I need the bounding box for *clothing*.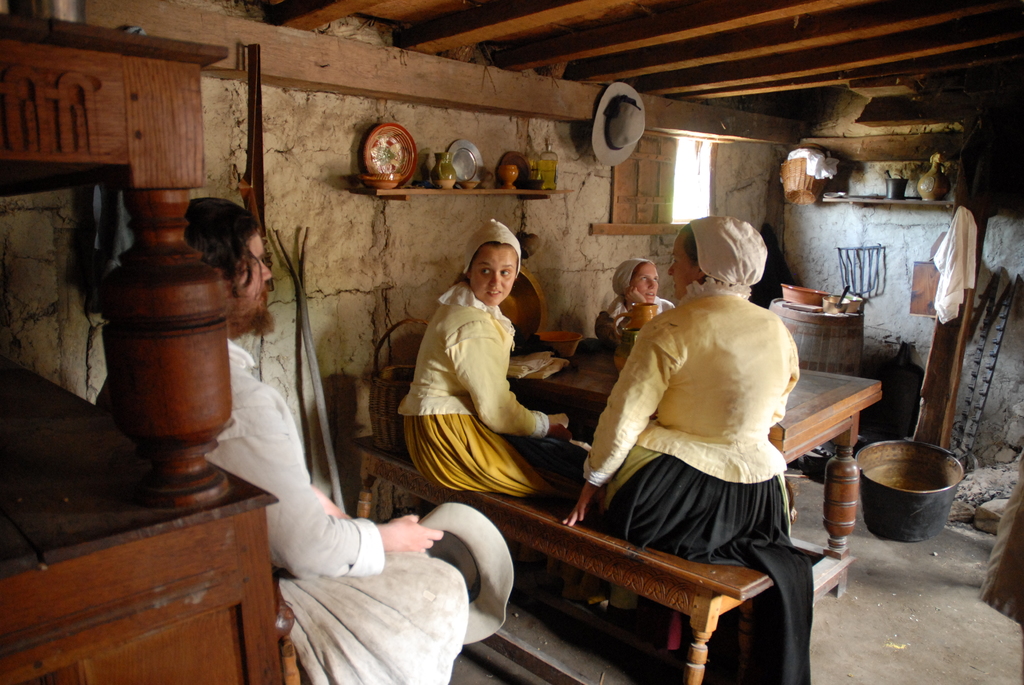
Here it is: bbox=(98, 328, 465, 684).
